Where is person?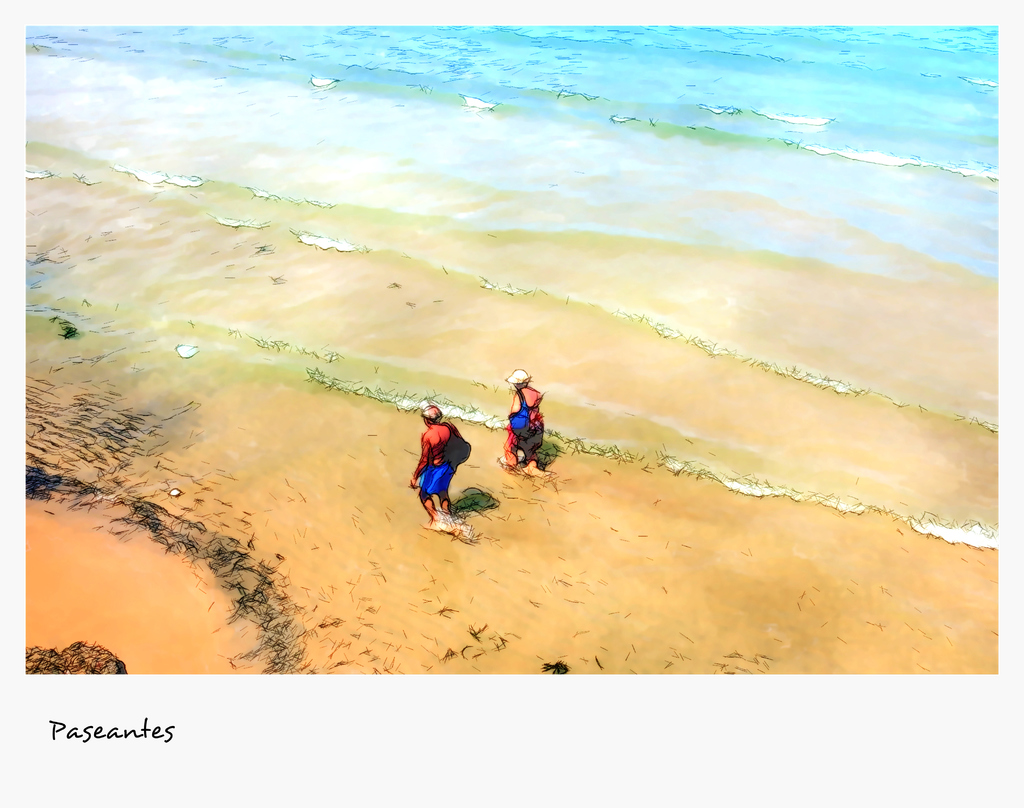
<bbox>401, 394, 462, 533</bbox>.
